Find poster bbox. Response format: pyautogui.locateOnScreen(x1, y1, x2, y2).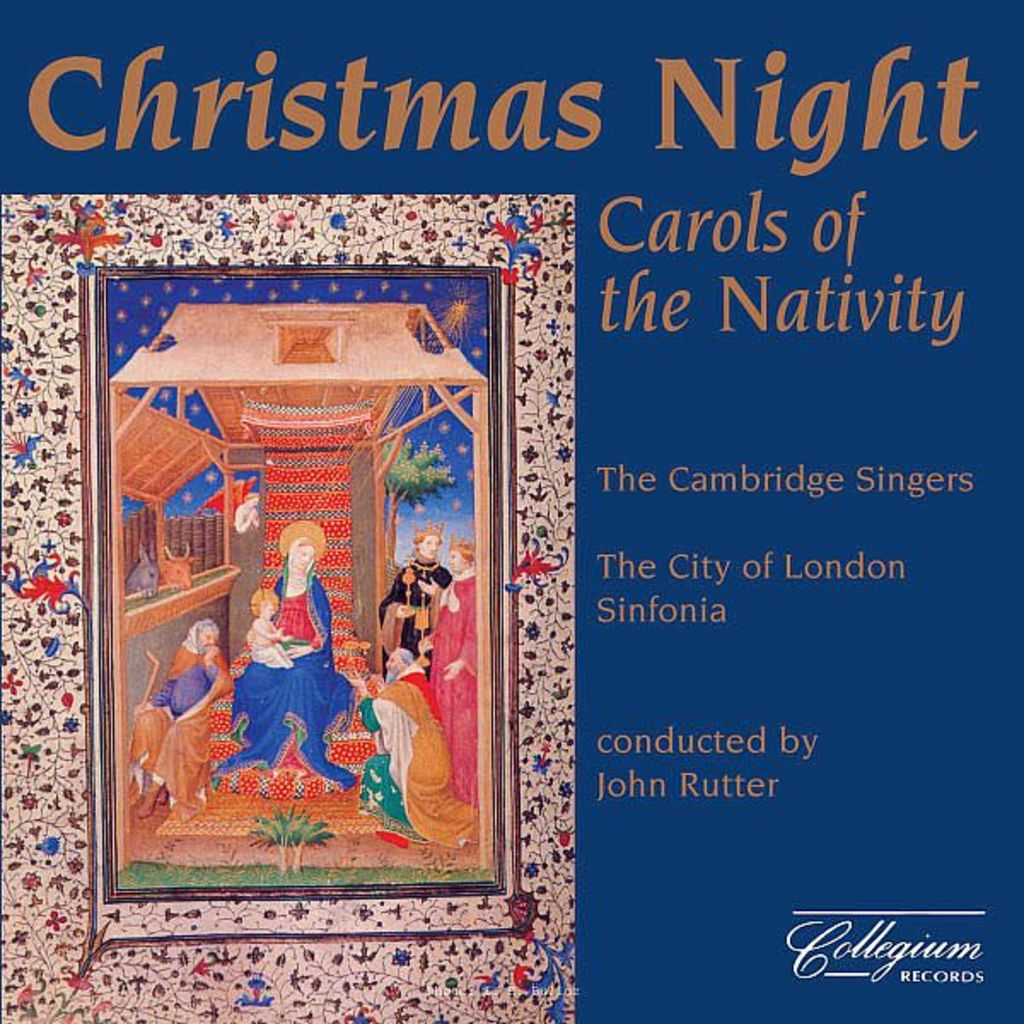
pyautogui.locateOnScreen(0, 0, 1022, 1022).
